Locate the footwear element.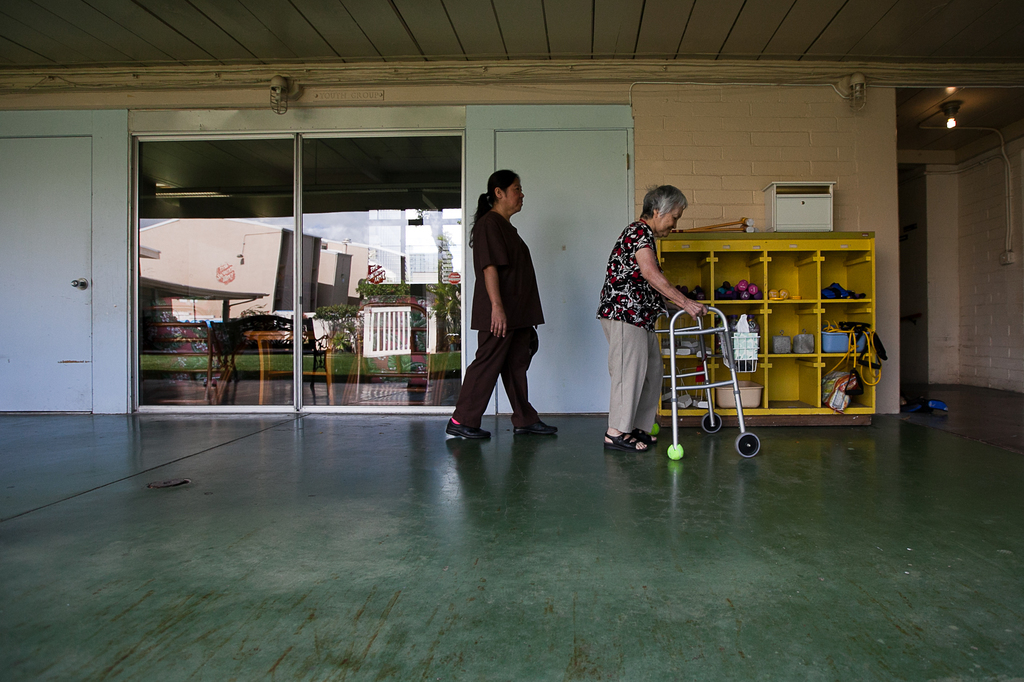
Element bbox: detection(598, 431, 653, 448).
